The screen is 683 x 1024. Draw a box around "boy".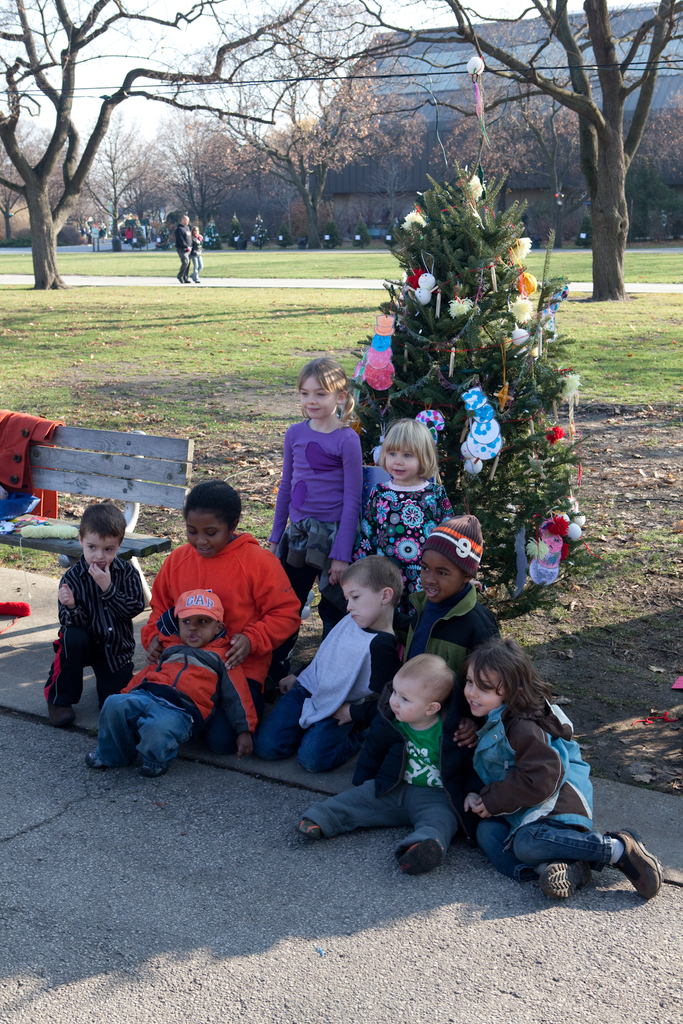
crop(281, 643, 488, 883).
